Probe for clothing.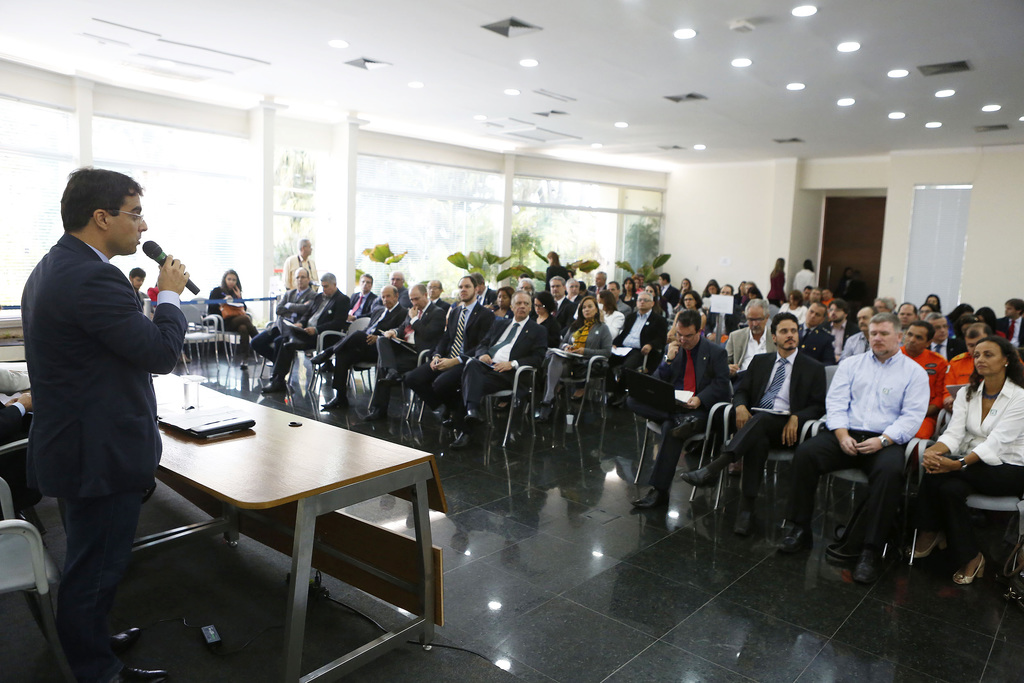
Probe result: 770/347/925/557.
